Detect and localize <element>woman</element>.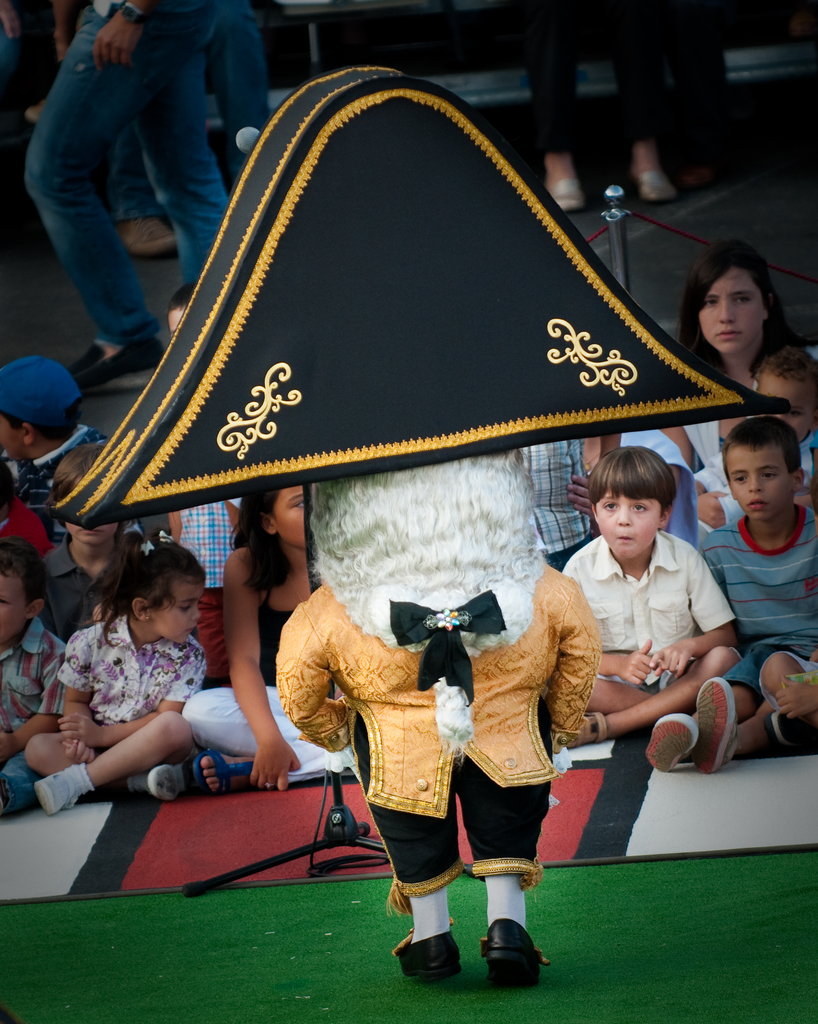
Localized at [667,223,815,438].
